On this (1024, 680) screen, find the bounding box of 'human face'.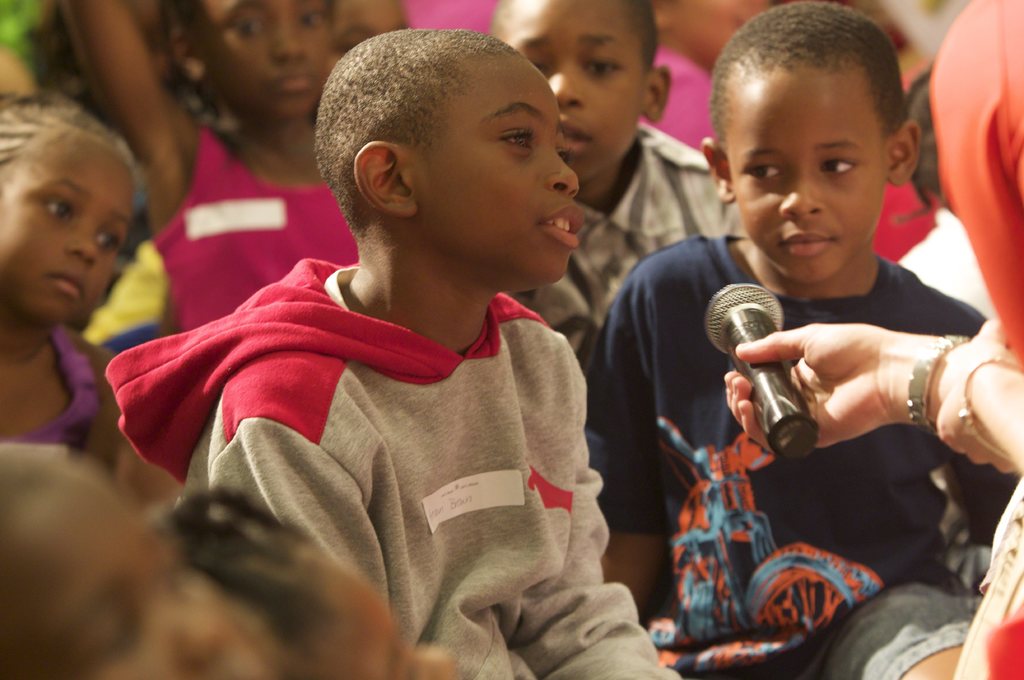
Bounding box: l=181, t=0, r=337, b=123.
